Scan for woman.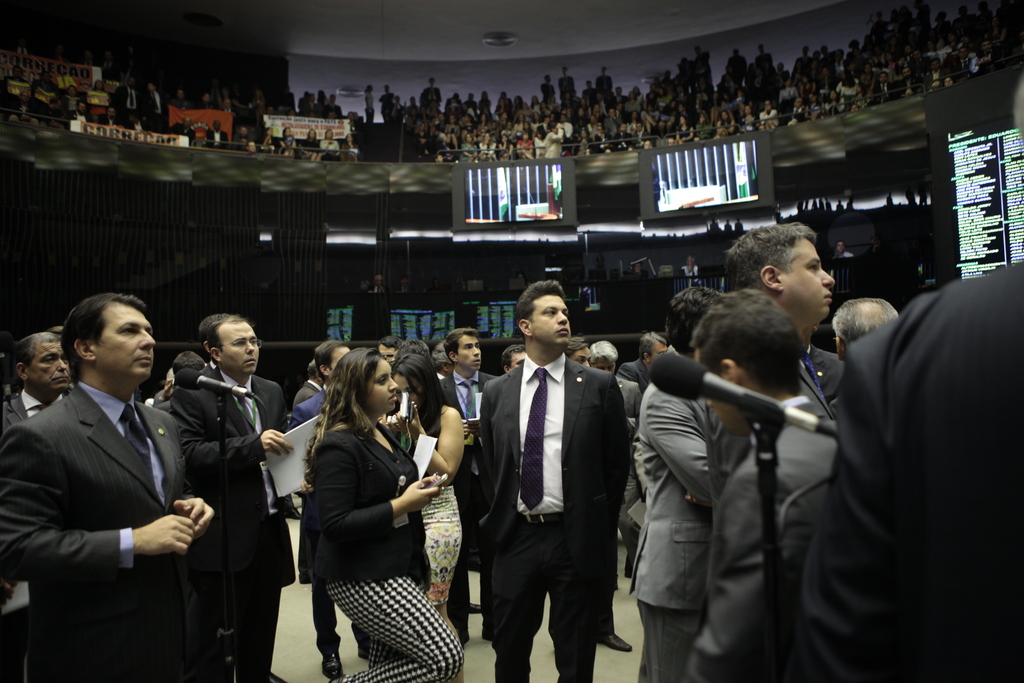
Scan result: [left=448, top=115, right=458, bottom=133].
